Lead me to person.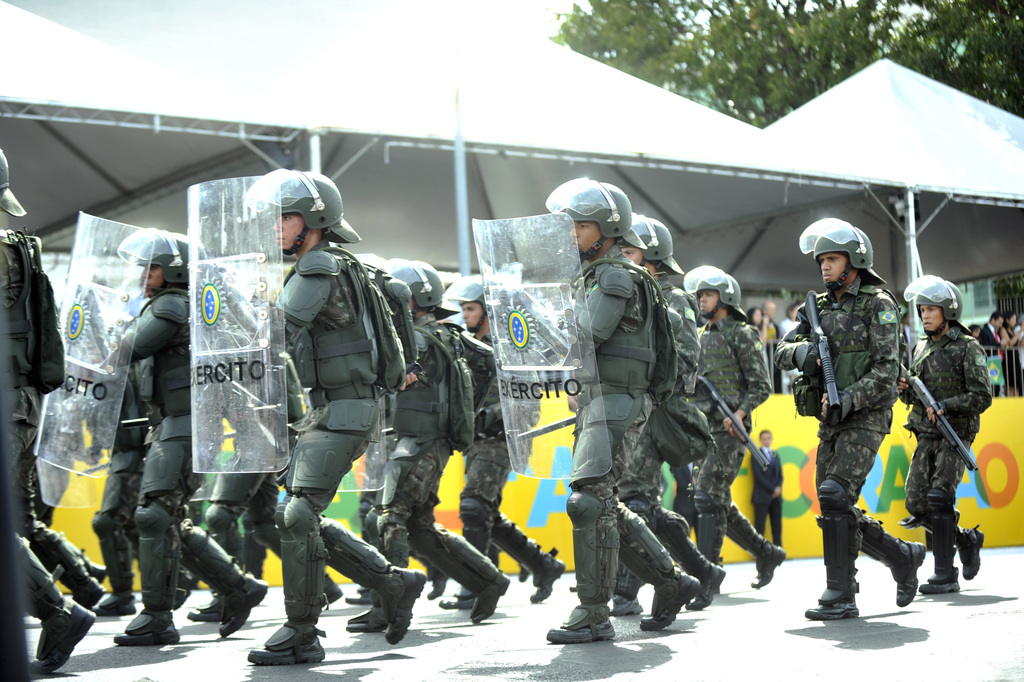
Lead to [771, 220, 923, 610].
